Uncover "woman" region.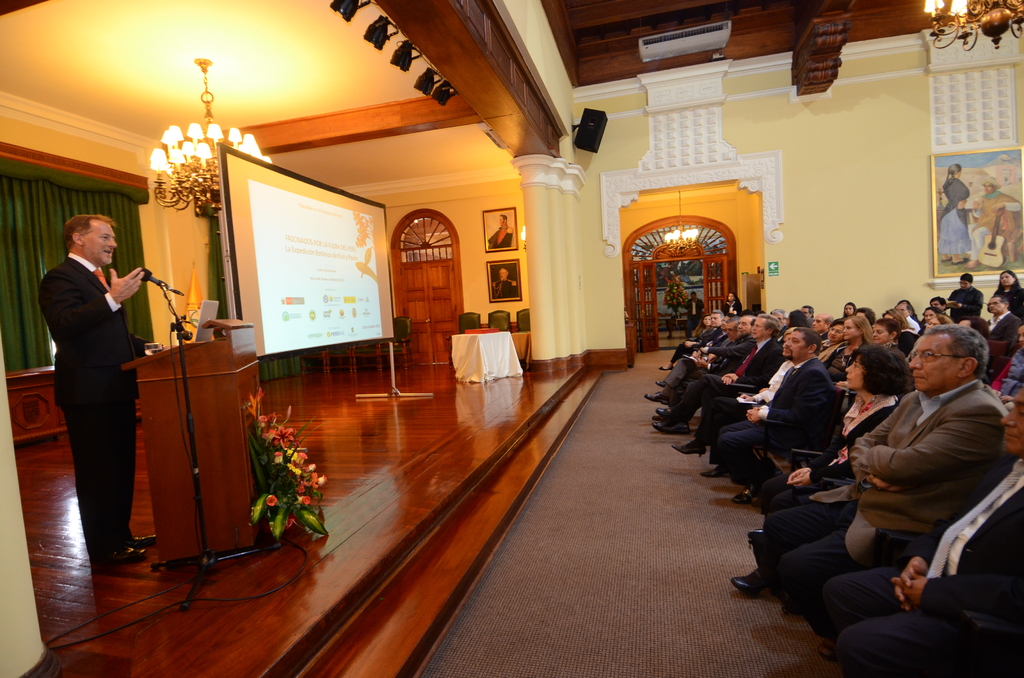
Uncovered: [994, 322, 1023, 396].
